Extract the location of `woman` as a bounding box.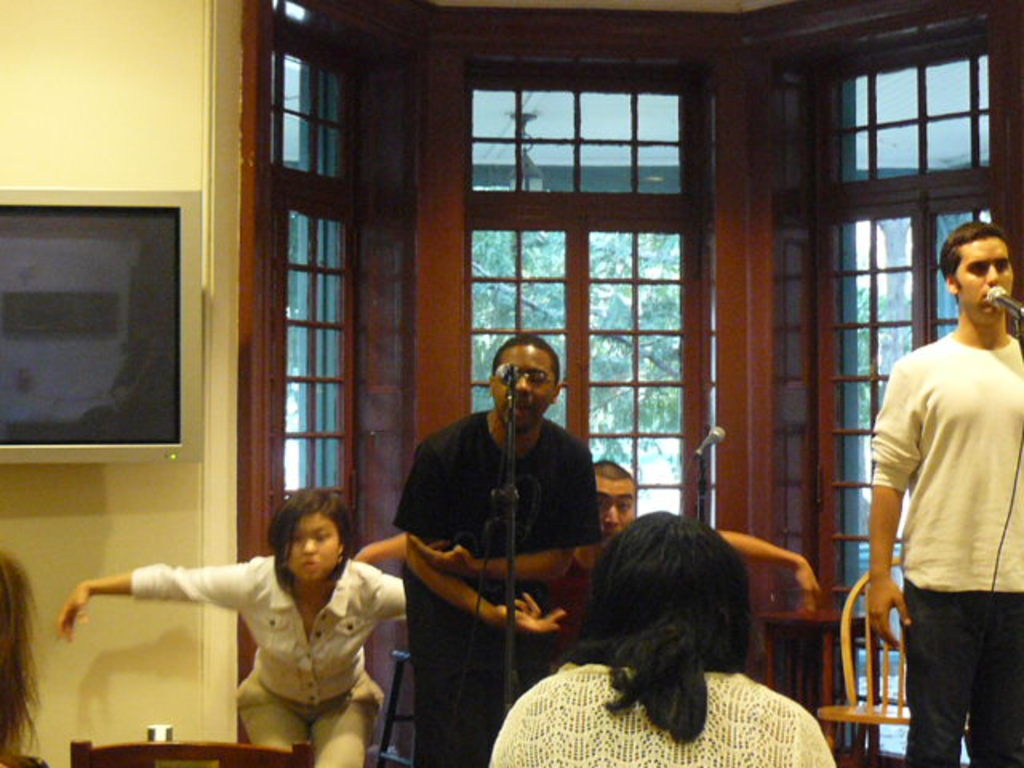
BBox(56, 486, 406, 766).
